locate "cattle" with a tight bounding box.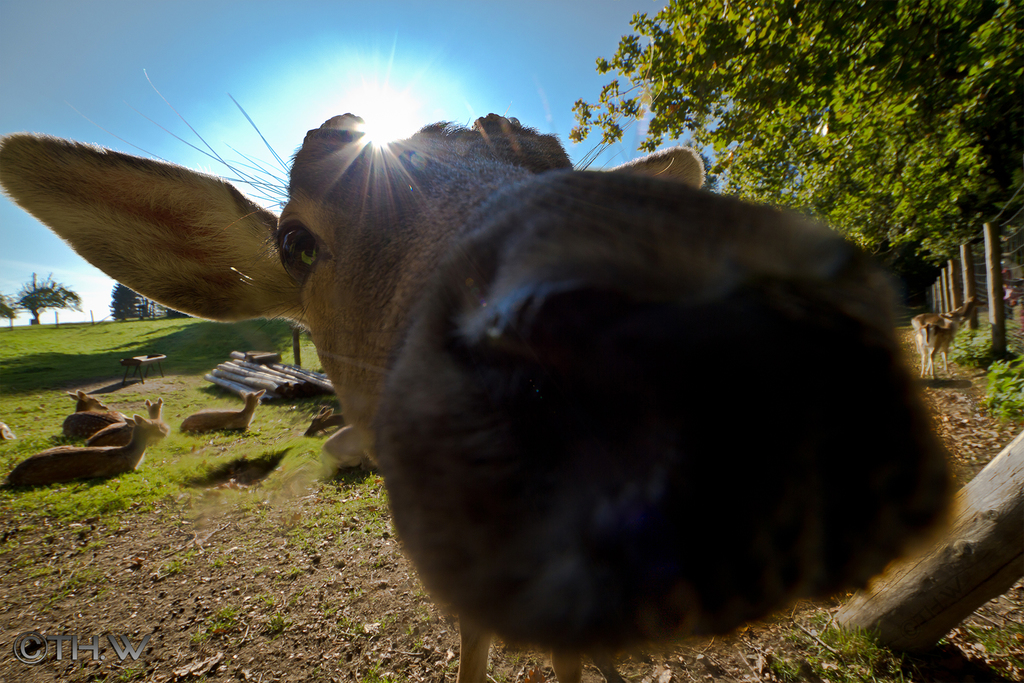
l=326, t=427, r=375, b=466.
